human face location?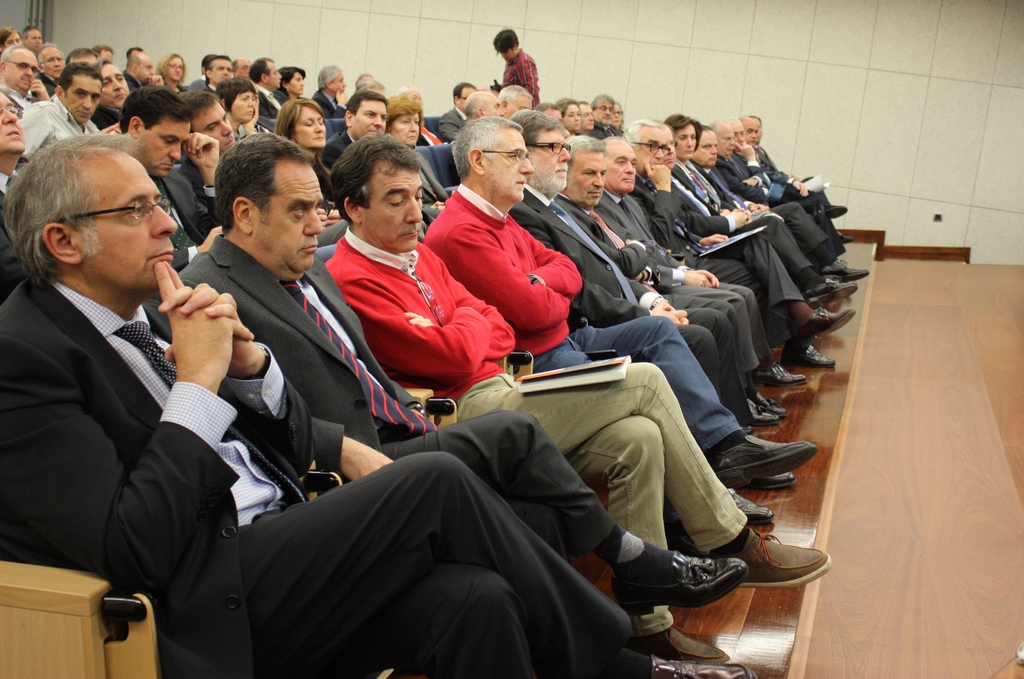
609:143:636:195
